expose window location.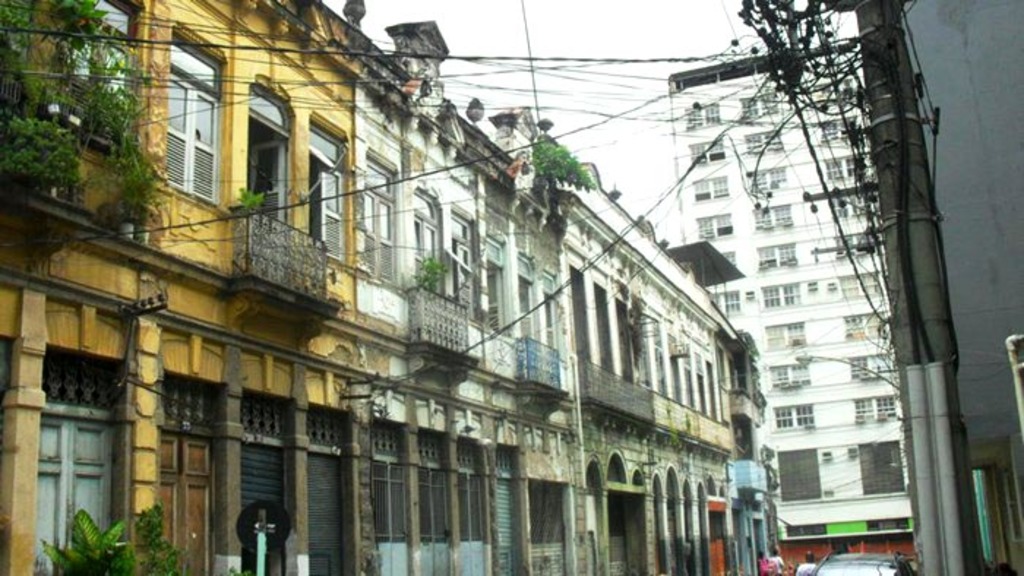
Exposed at box(680, 98, 721, 132).
